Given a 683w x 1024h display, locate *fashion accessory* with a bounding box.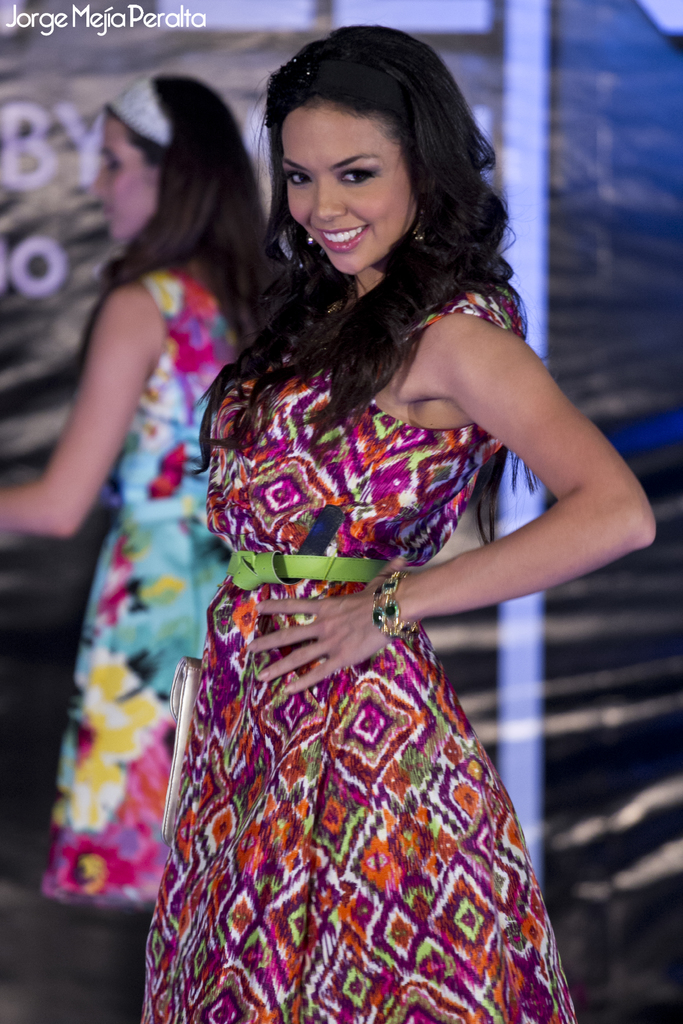
Located: select_region(413, 206, 427, 241).
